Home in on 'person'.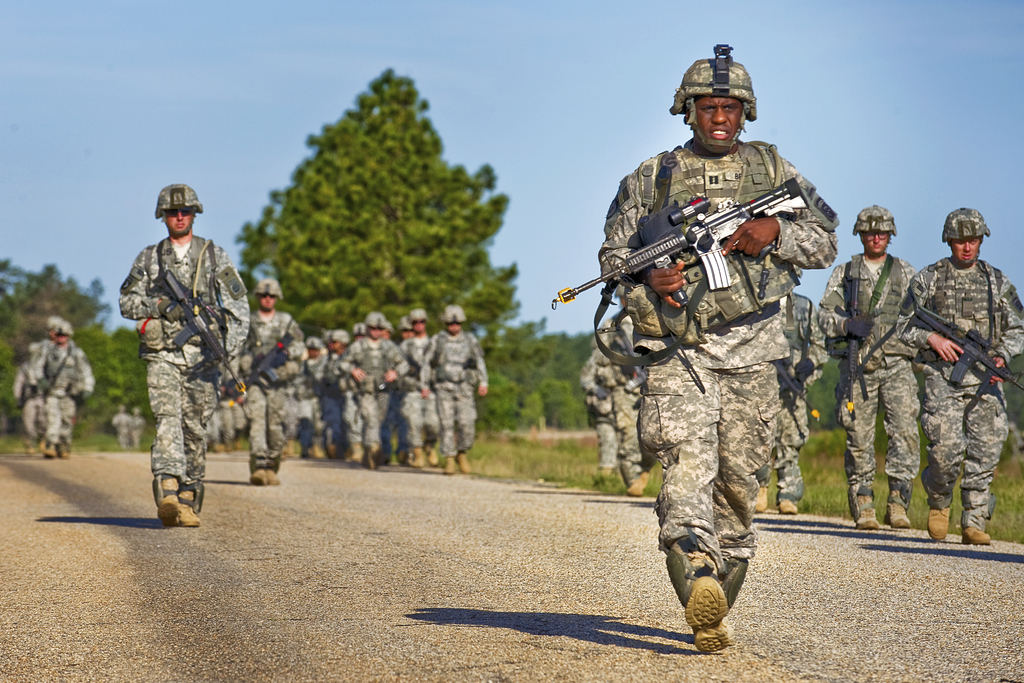
Homed in at bbox=(767, 279, 829, 511).
